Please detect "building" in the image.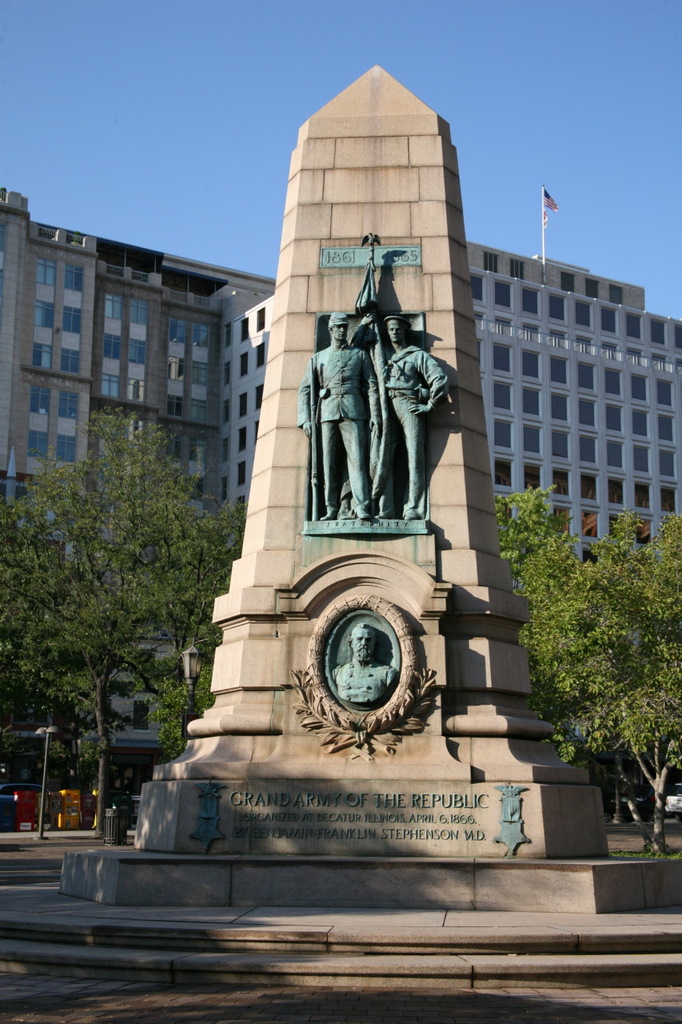
crop(0, 185, 681, 757).
